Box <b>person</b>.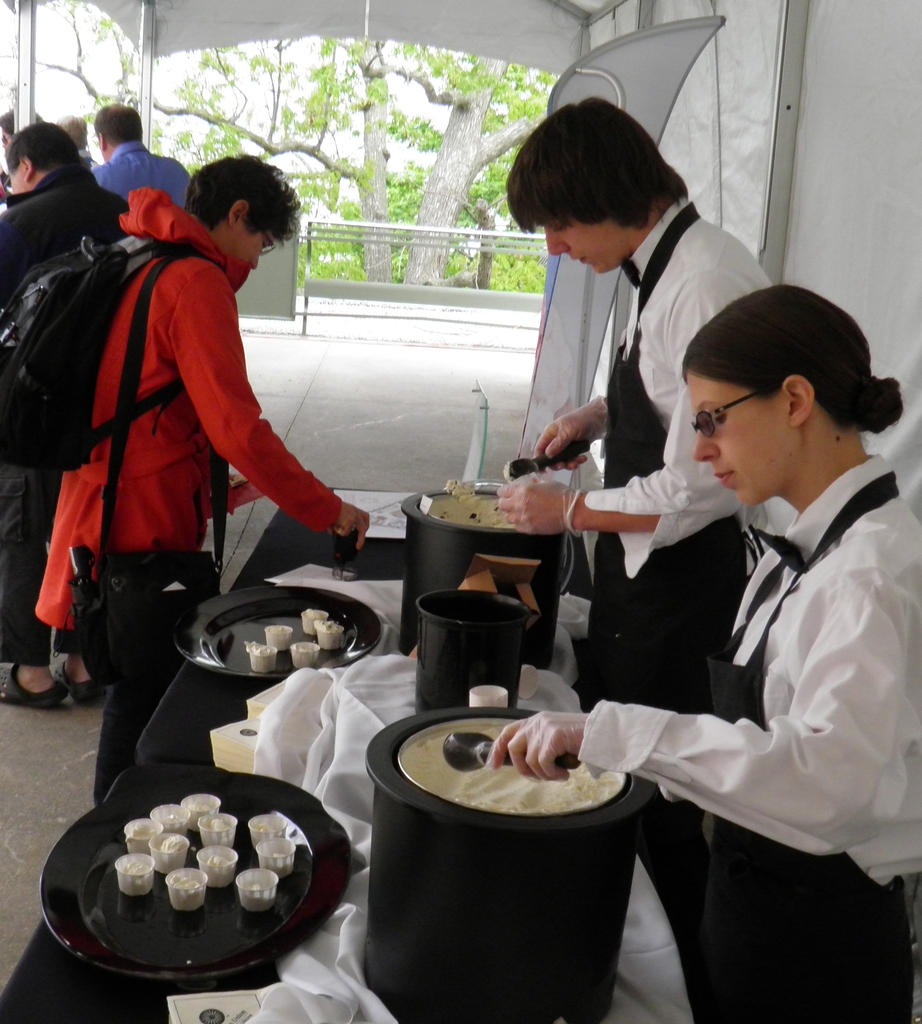
(x1=96, y1=100, x2=191, y2=207).
